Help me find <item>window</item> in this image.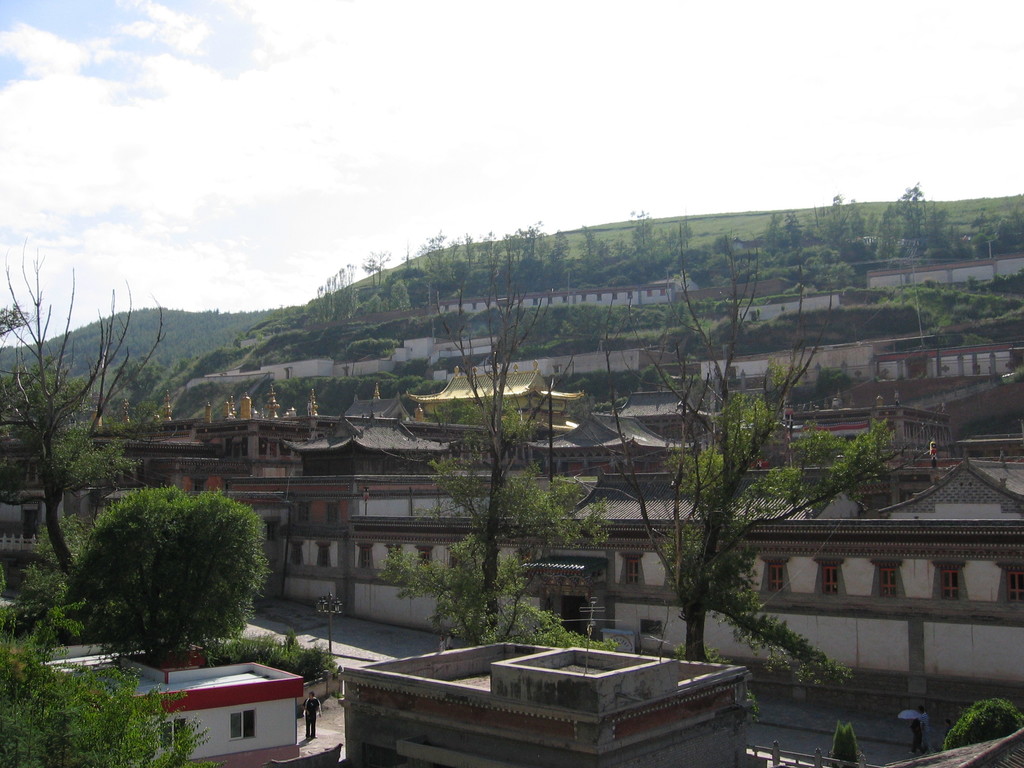
Found it: x1=1006 y1=574 x2=1022 y2=604.
